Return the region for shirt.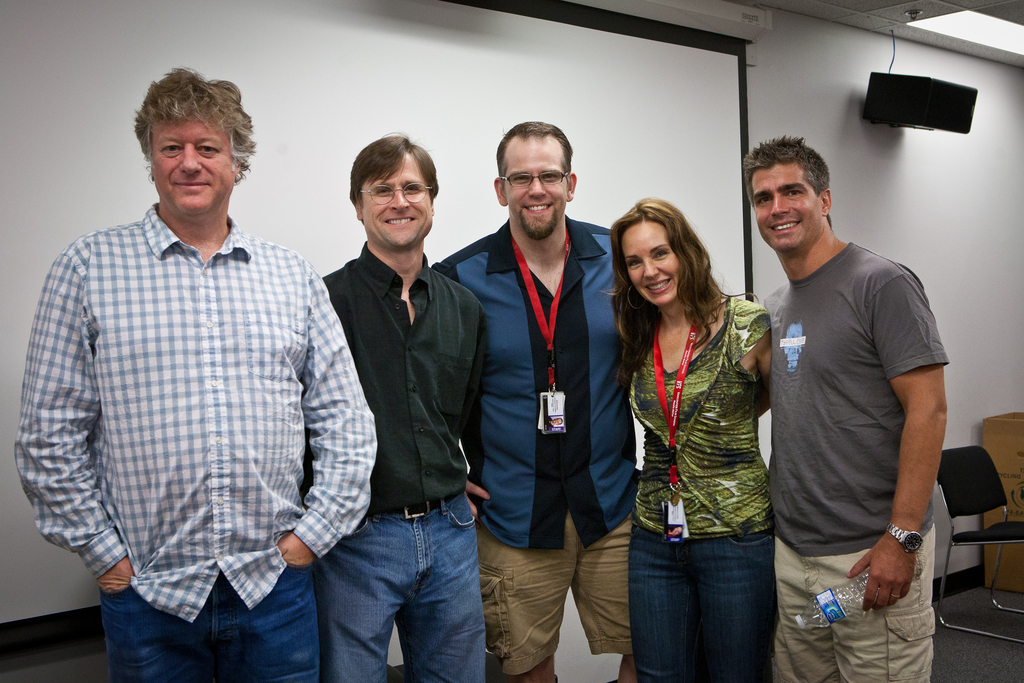
pyautogui.locateOnScreen(23, 188, 365, 594).
